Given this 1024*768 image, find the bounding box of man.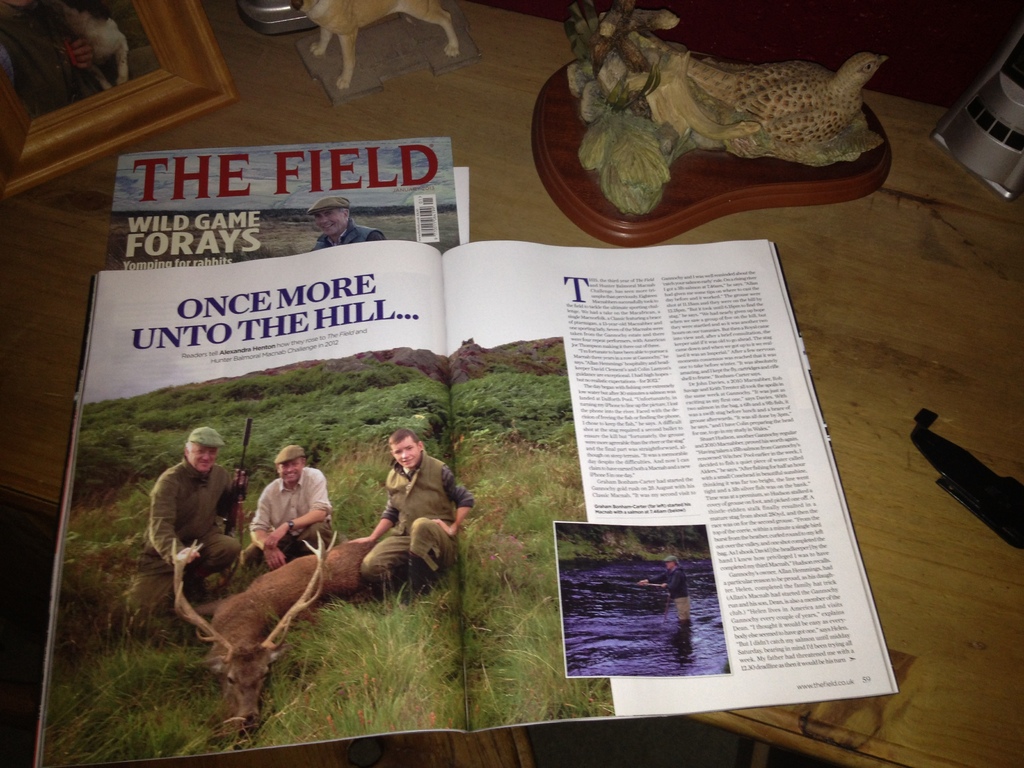
x1=306, y1=196, x2=388, y2=252.
